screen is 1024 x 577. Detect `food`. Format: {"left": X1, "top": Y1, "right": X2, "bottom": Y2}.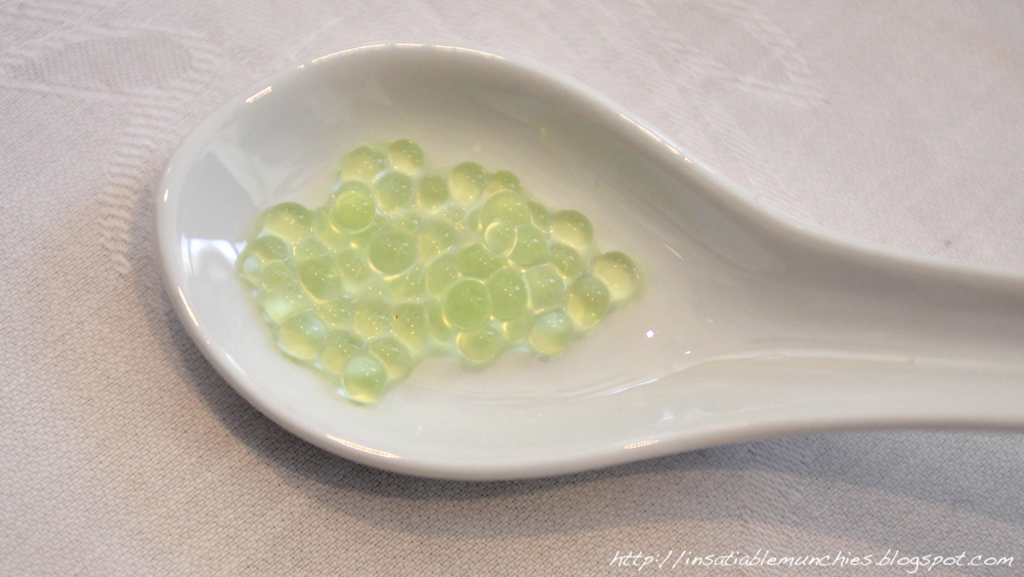
{"left": 238, "top": 126, "right": 630, "bottom": 408}.
